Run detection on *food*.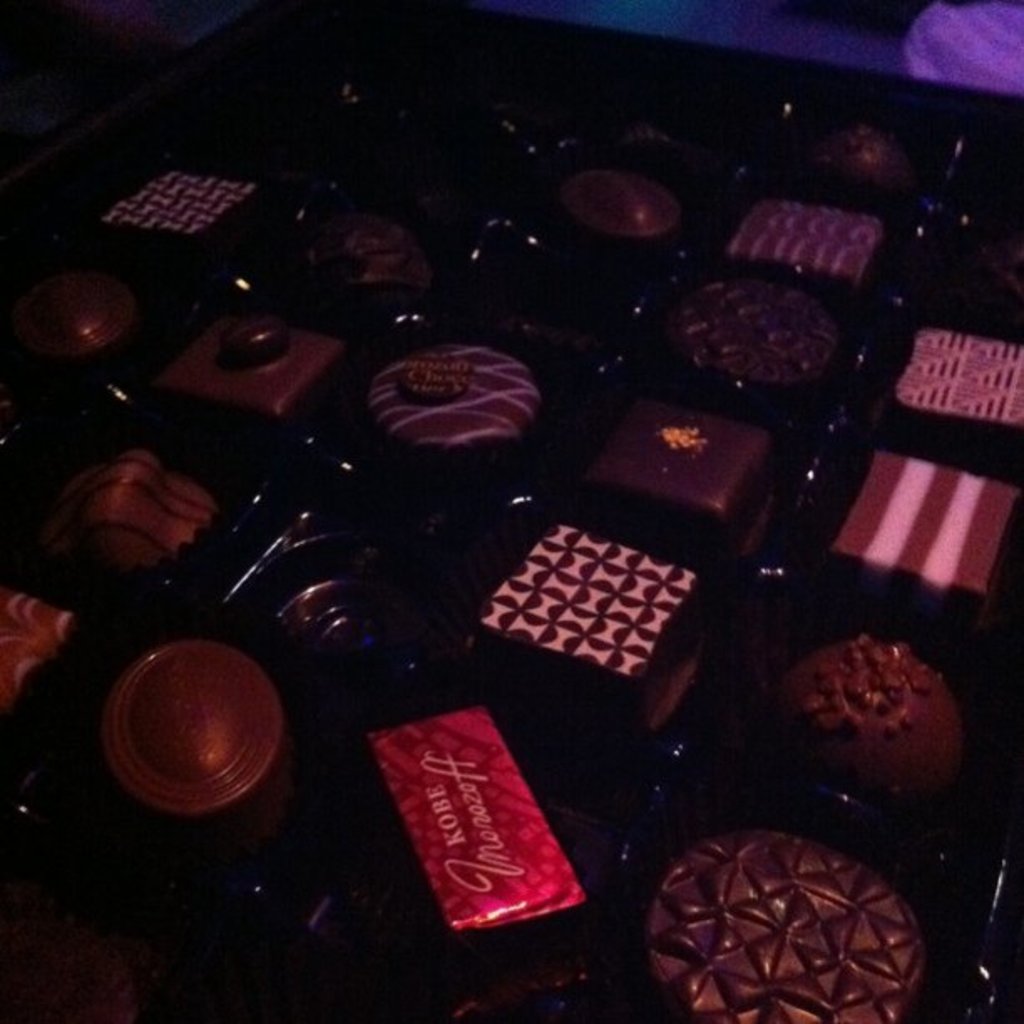
Result: [673,281,838,408].
